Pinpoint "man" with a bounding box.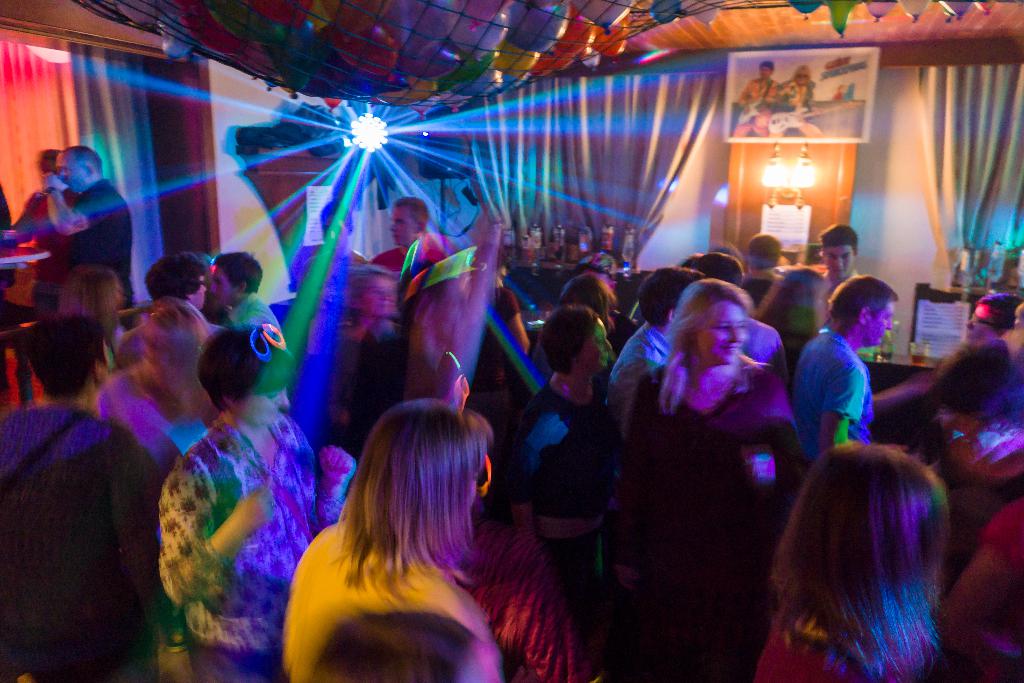
[left=40, top=145, right=139, bottom=308].
